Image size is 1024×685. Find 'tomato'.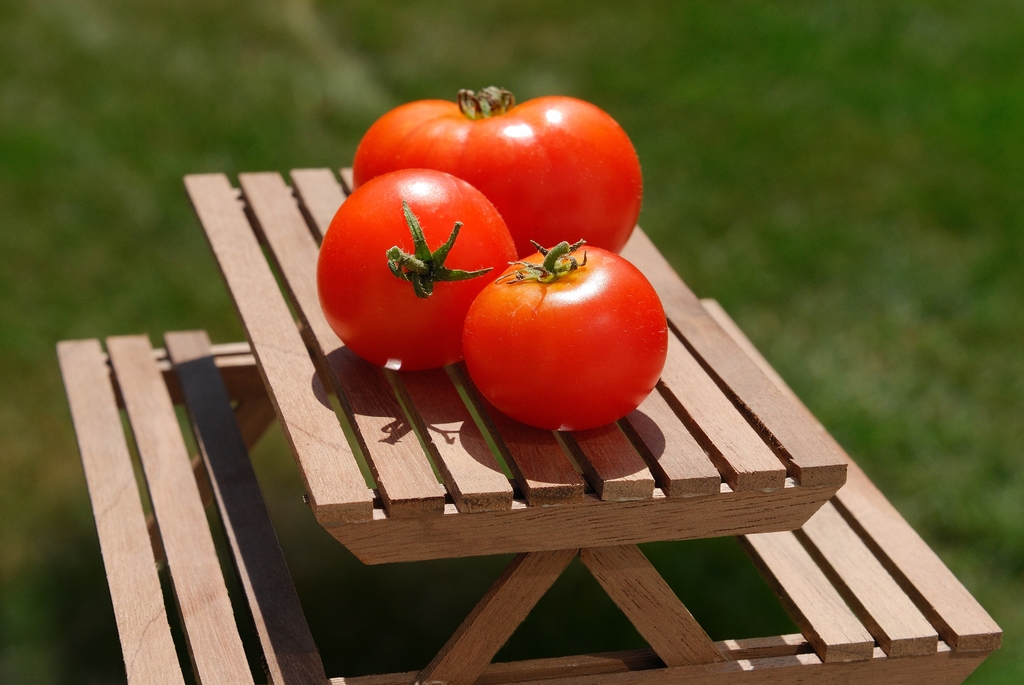
<box>351,84,645,258</box>.
